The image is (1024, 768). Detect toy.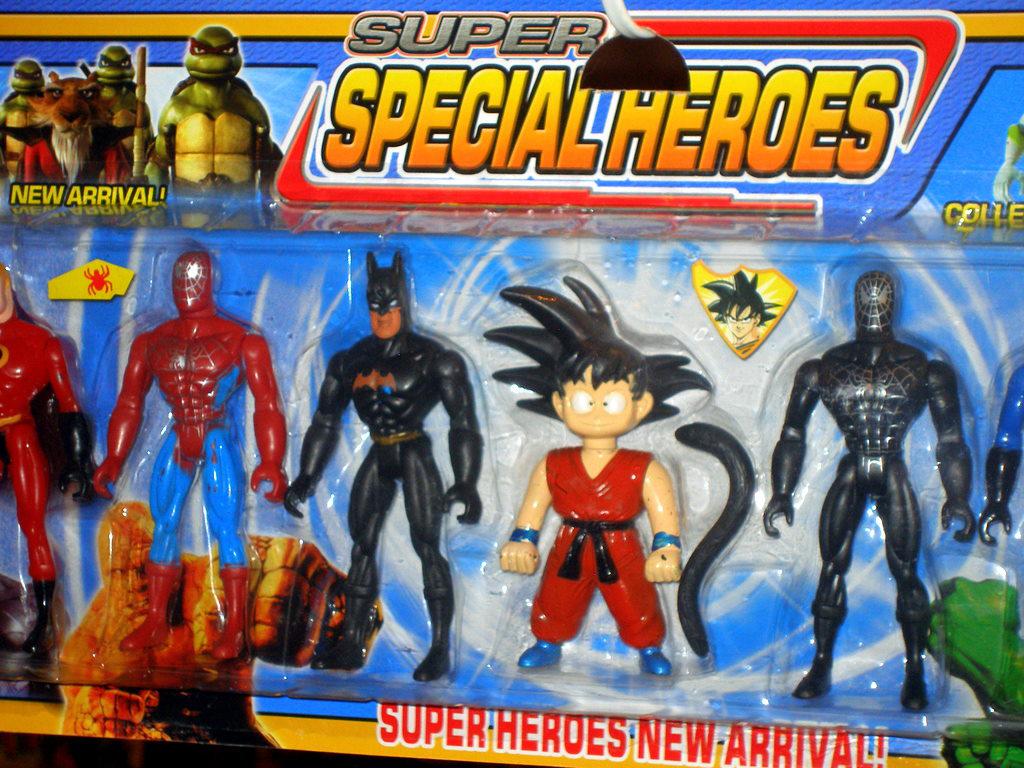
Detection: <region>78, 44, 160, 226</region>.
